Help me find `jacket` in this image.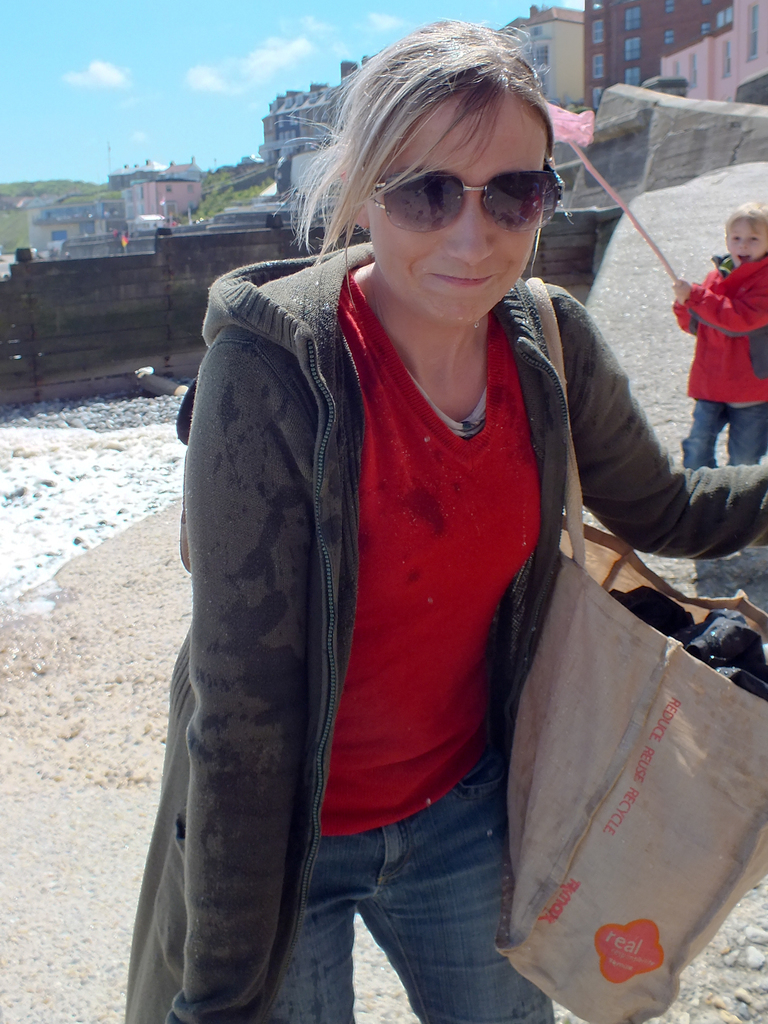
Found it: locate(126, 241, 767, 1023).
